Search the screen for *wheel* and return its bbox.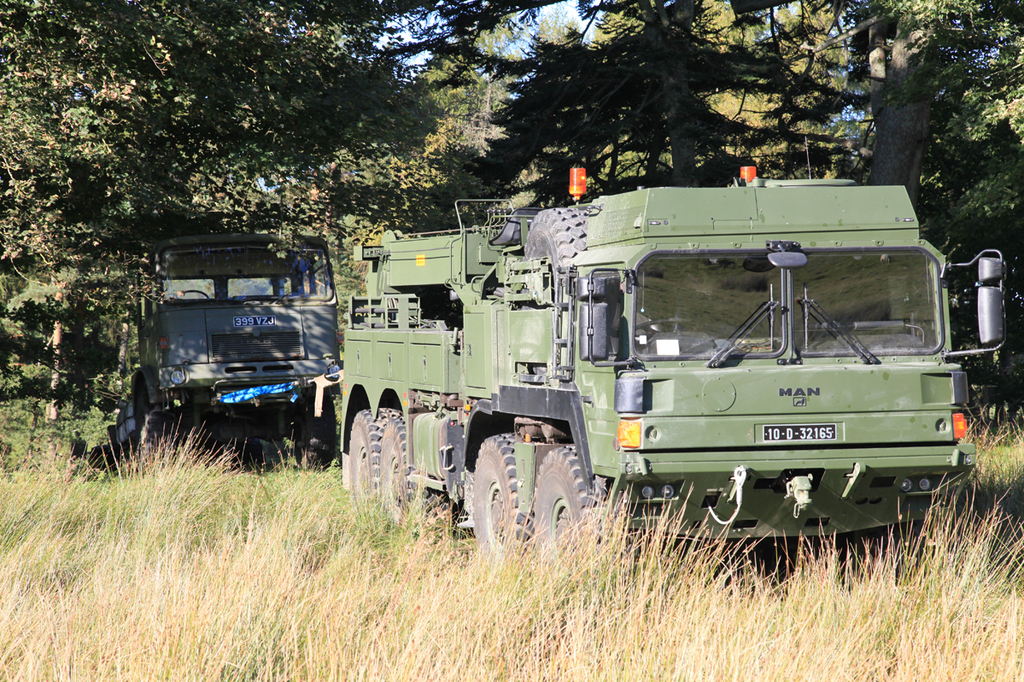
Found: left=184, top=289, right=210, bottom=300.
